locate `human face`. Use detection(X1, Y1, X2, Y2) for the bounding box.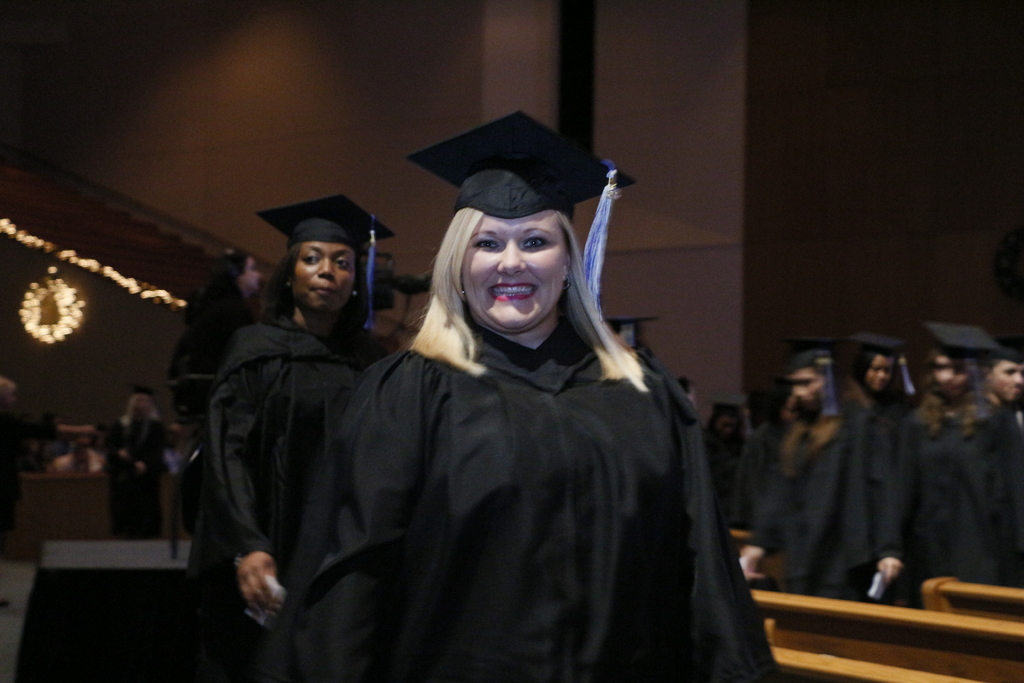
detection(717, 419, 743, 439).
